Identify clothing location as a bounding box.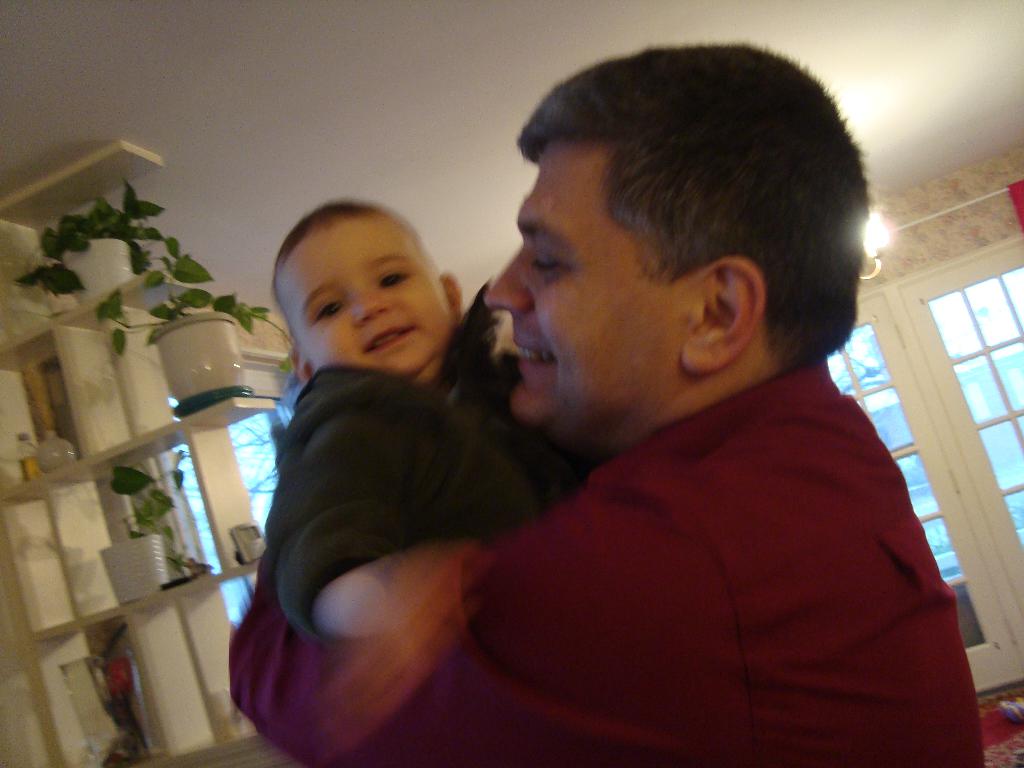
box(231, 352, 990, 767).
